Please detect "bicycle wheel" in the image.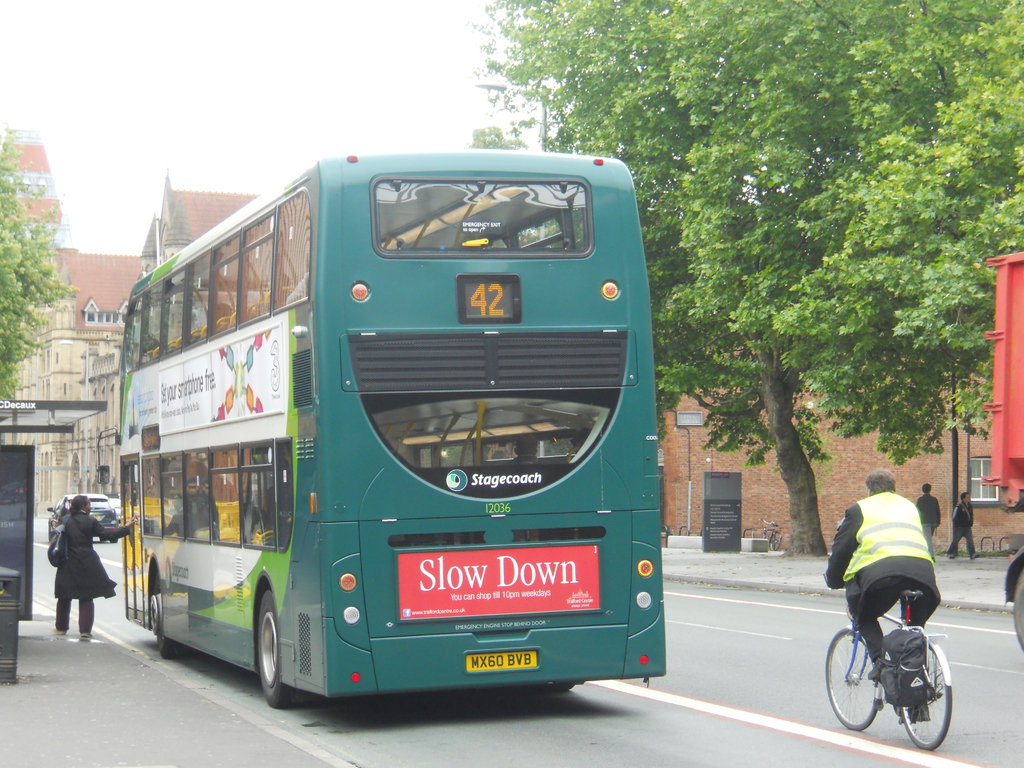
[897,645,952,749].
